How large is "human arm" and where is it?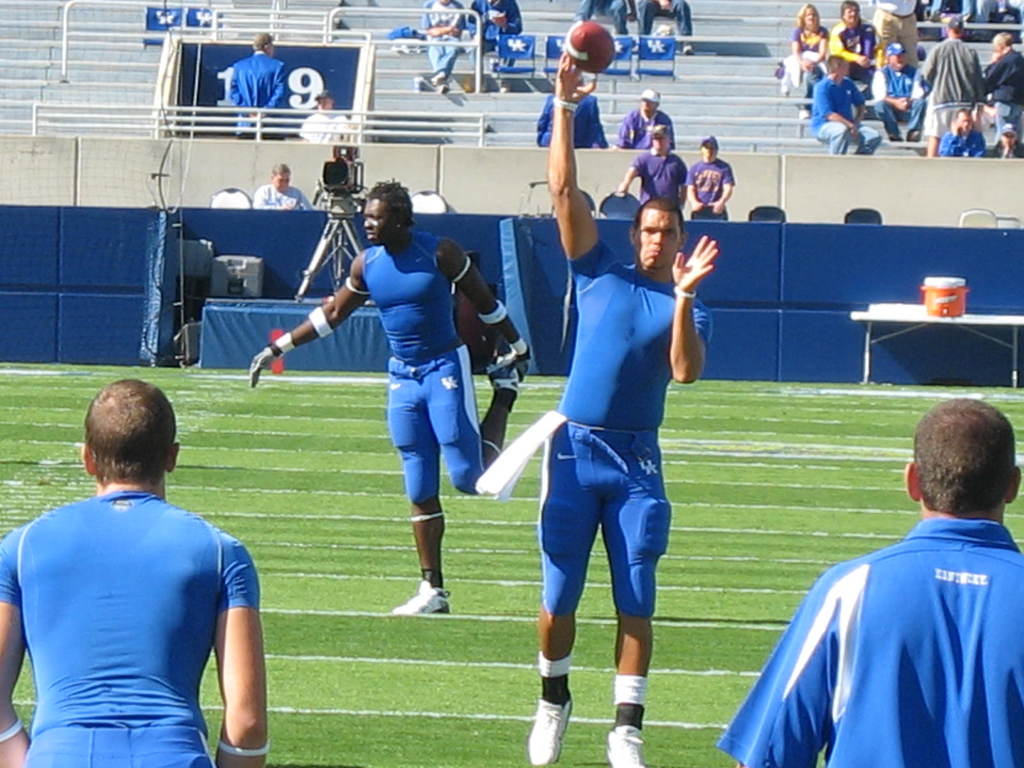
Bounding box: 684 160 712 214.
